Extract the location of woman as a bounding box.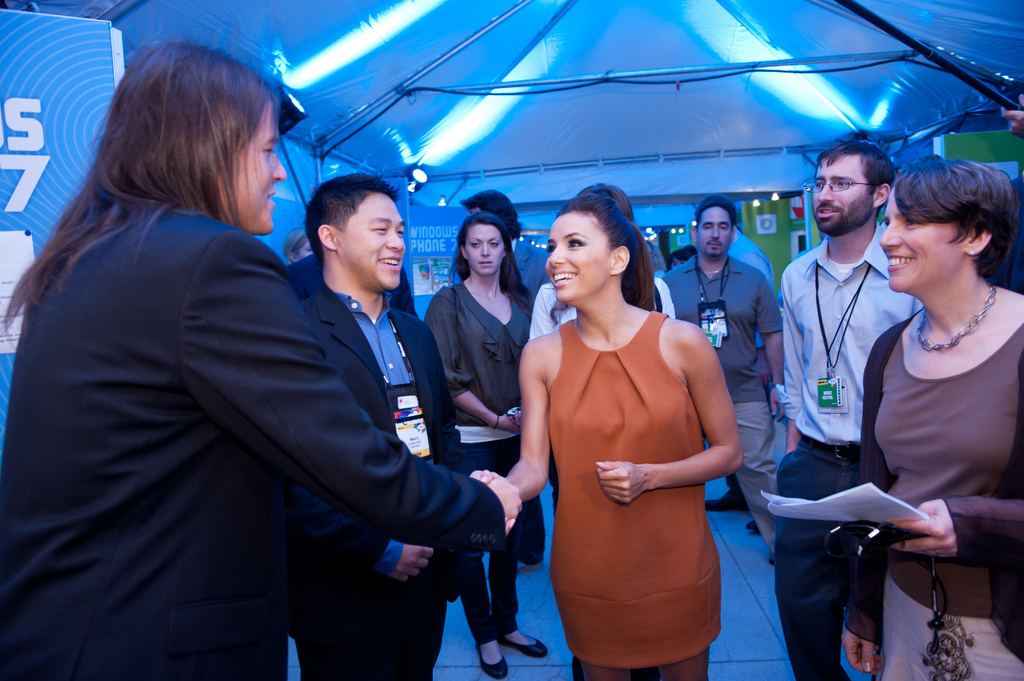
(0,33,518,680).
